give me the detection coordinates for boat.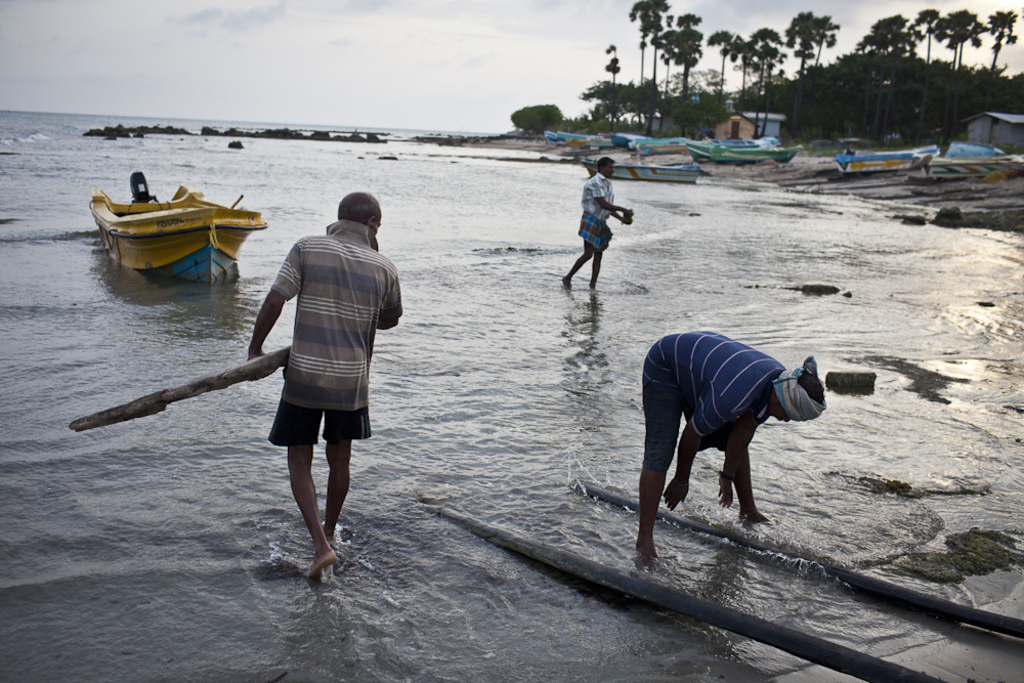
903/142/1015/187.
